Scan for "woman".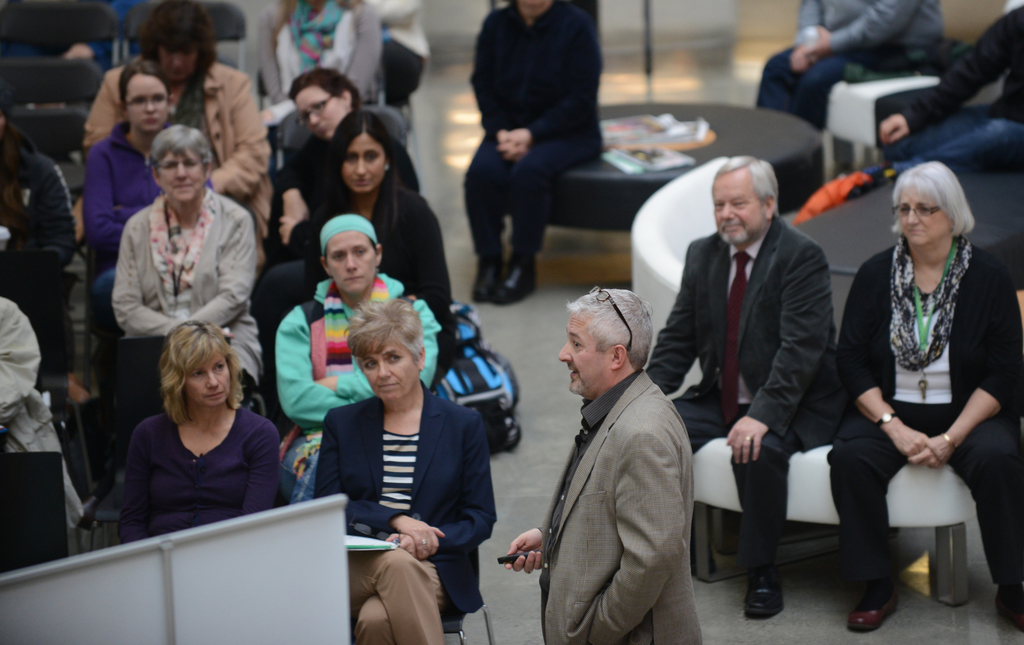
Scan result: (left=308, top=110, right=457, bottom=331).
